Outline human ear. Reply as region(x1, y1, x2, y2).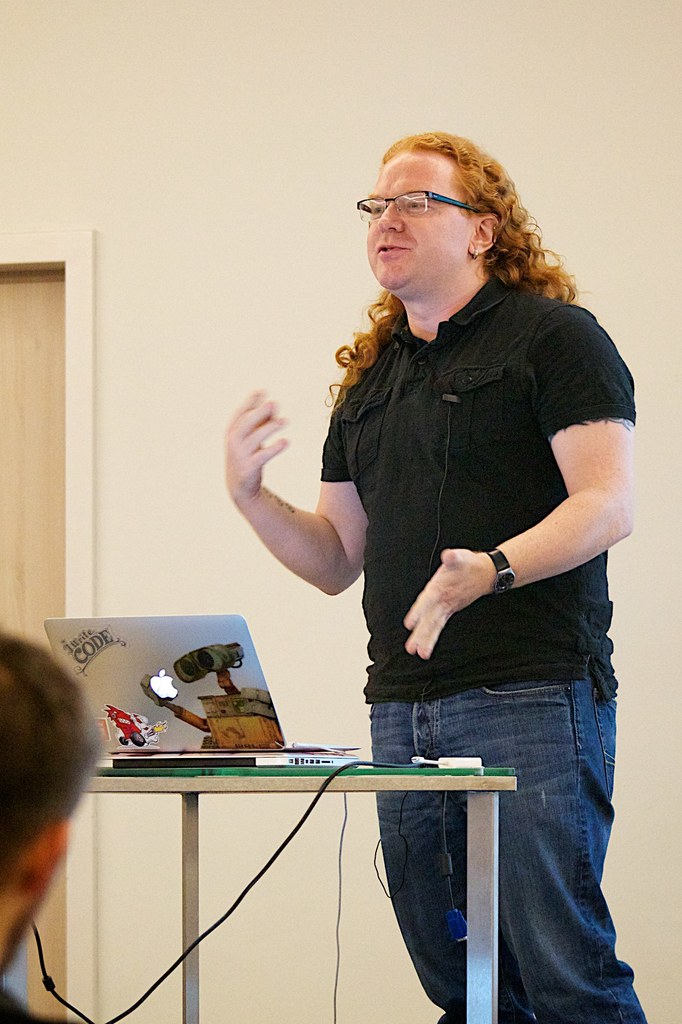
region(24, 821, 71, 895).
